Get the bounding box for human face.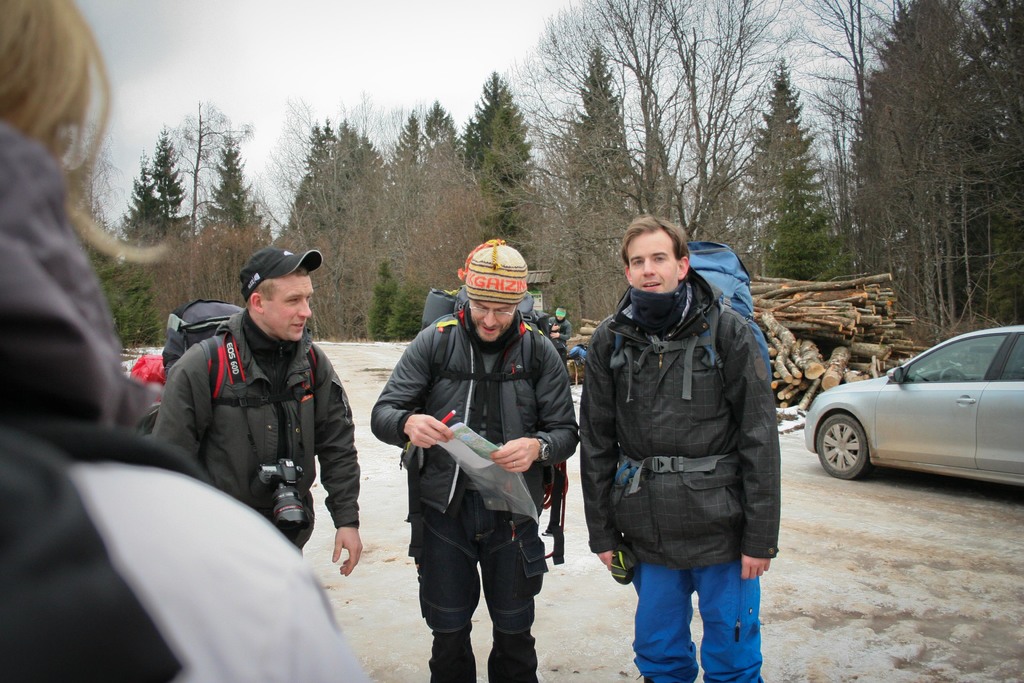
BBox(471, 295, 516, 339).
